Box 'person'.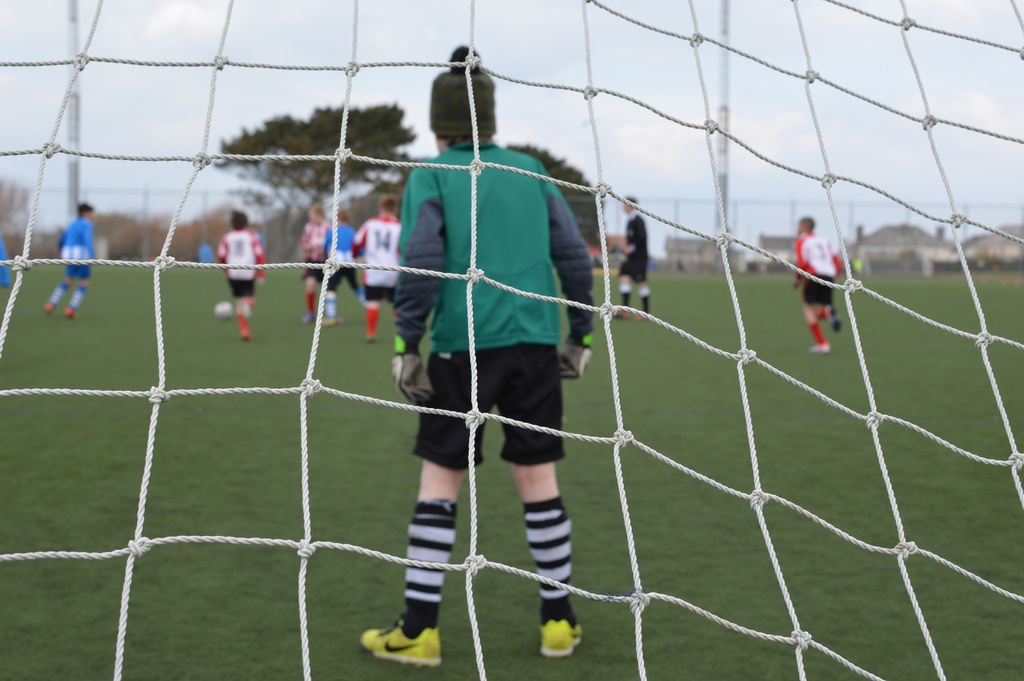
bbox(618, 195, 652, 325).
